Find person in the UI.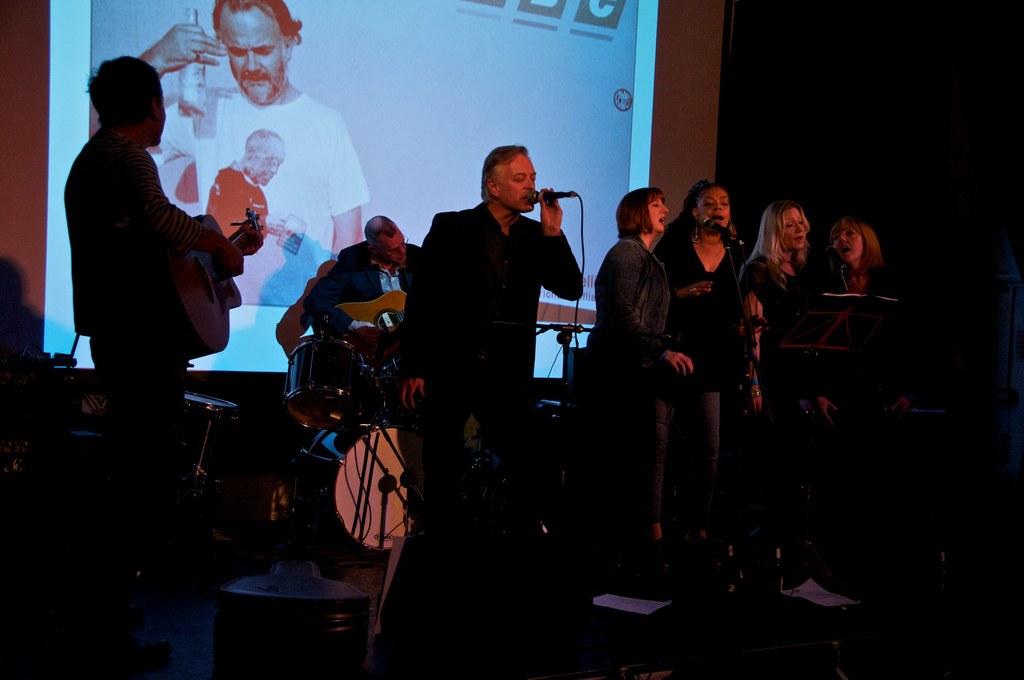
UI element at (89,0,372,308).
